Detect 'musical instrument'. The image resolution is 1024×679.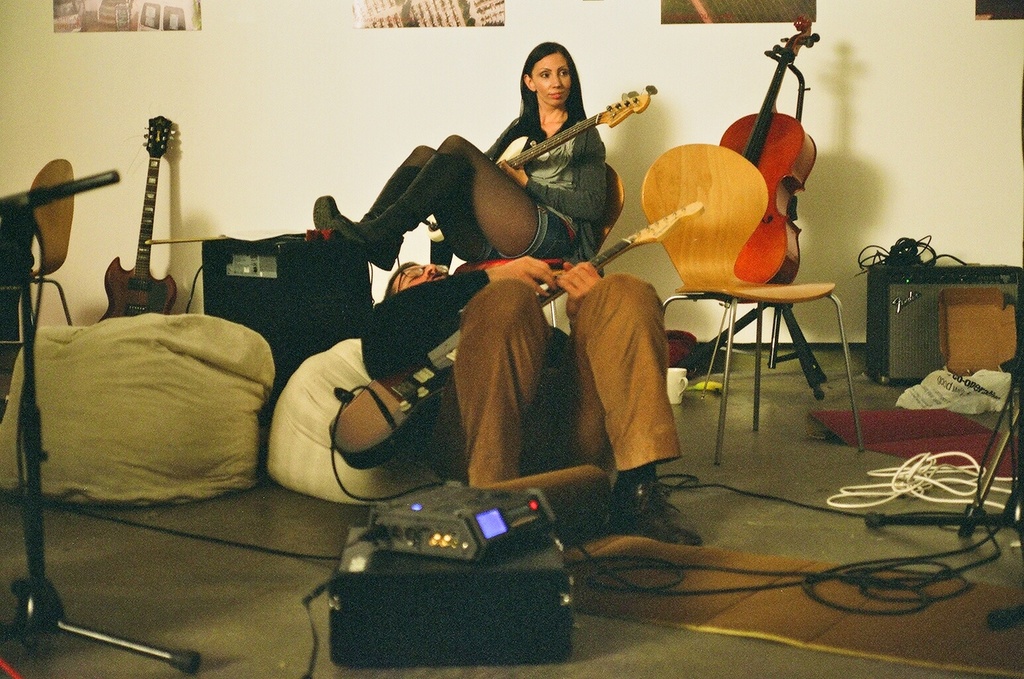
[x1=380, y1=78, x2=665, y2=238].
